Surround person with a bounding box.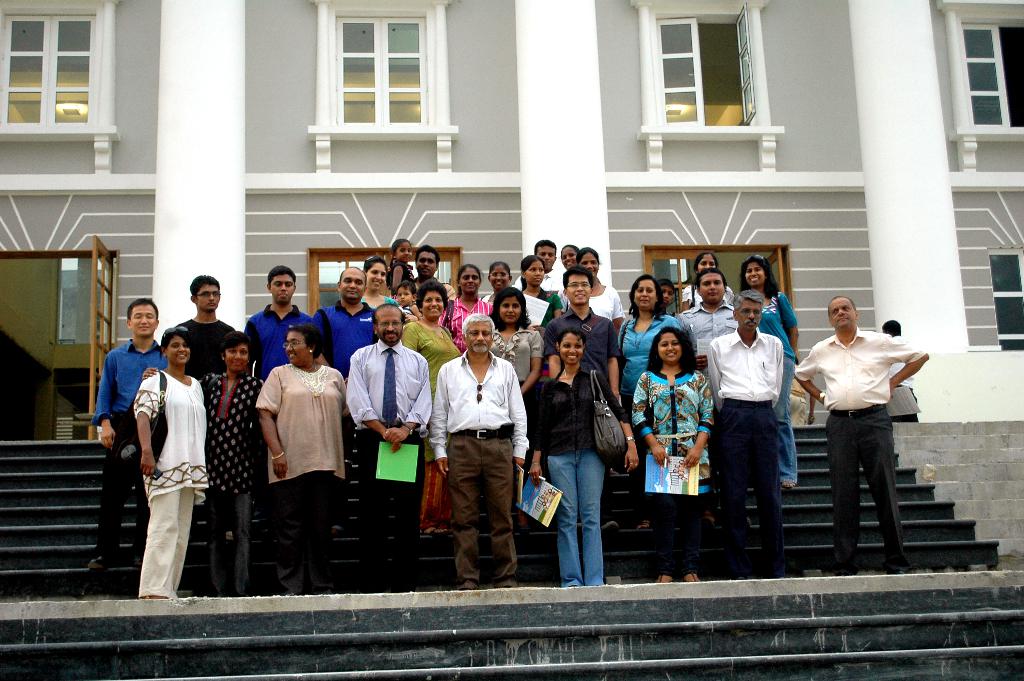
box=[548, 267, 624, 403].
